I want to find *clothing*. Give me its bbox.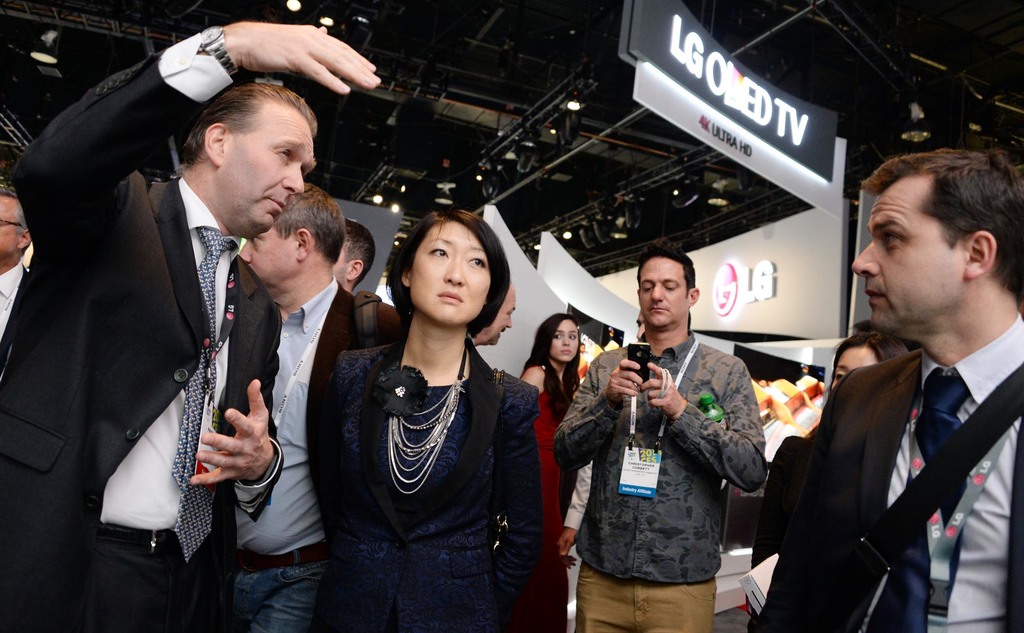
l=760, t=322, r=1021, b=632.
